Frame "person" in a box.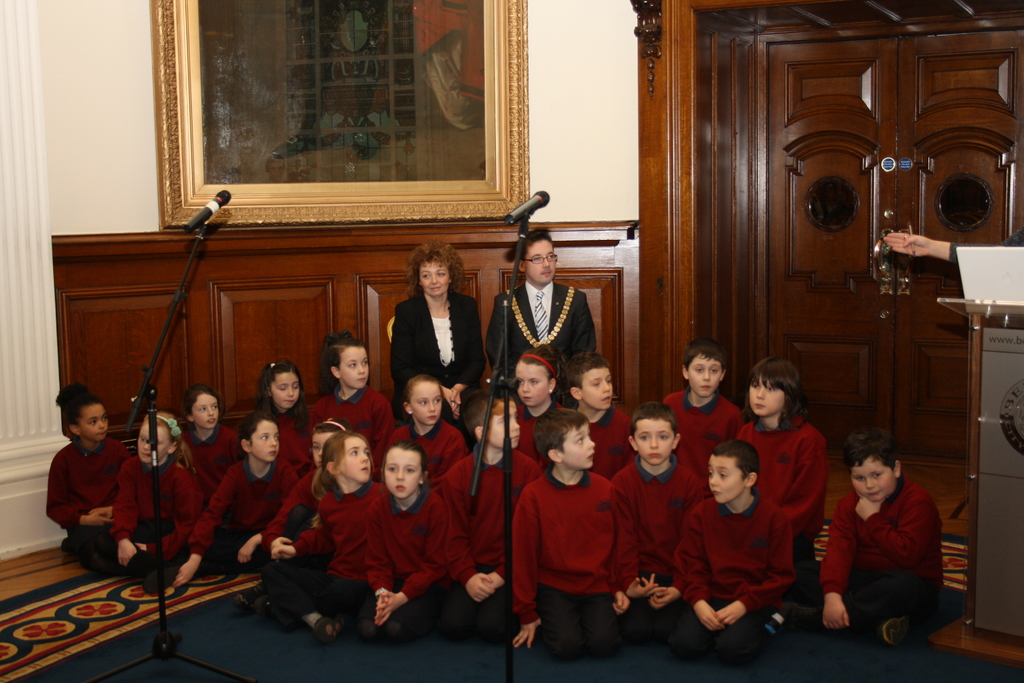
612/409/701/619.
